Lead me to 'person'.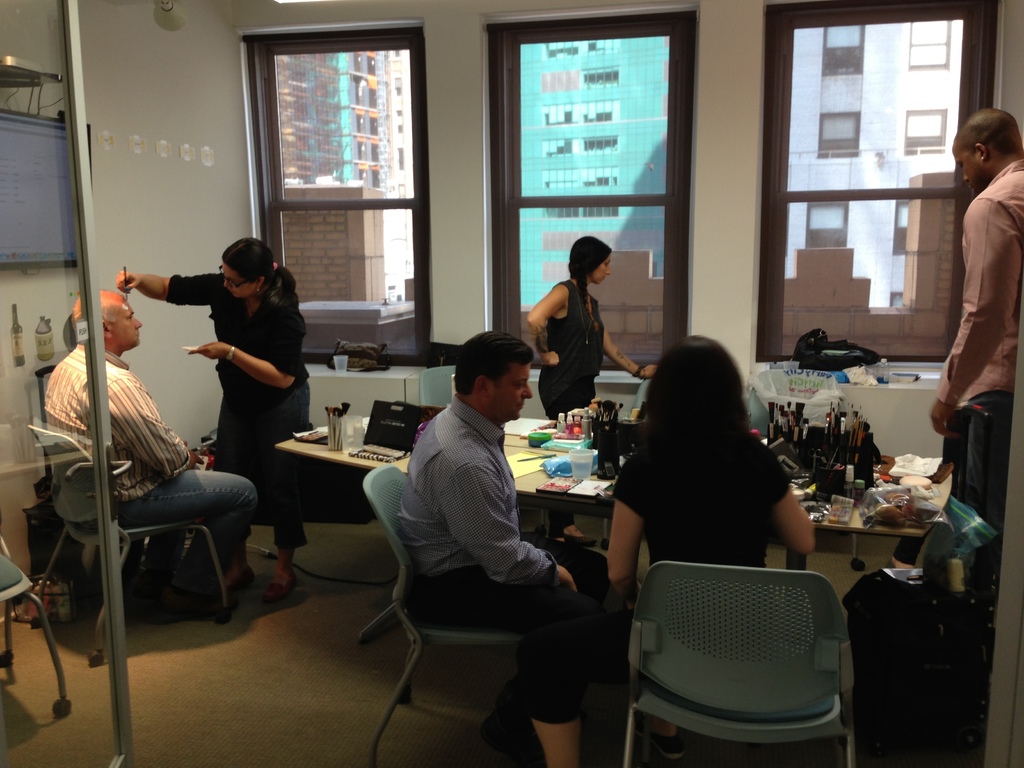
Lead to [x1=112, y1=230, x2=310, y2=598].
